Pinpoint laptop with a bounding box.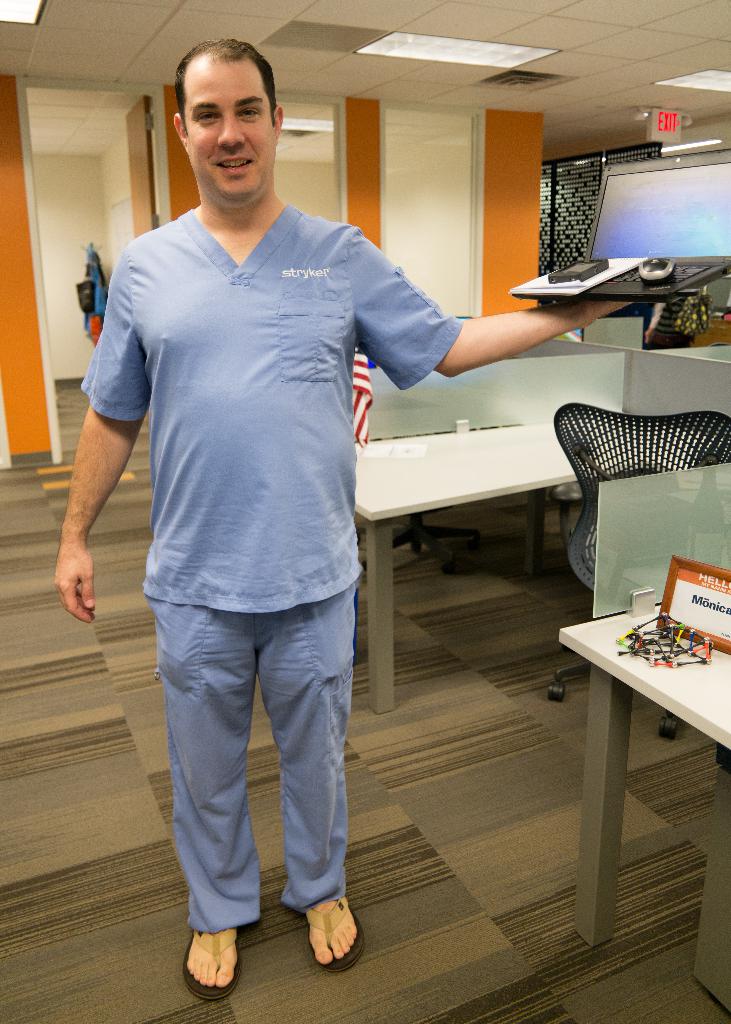
locate(508, 147, 728, 301).
